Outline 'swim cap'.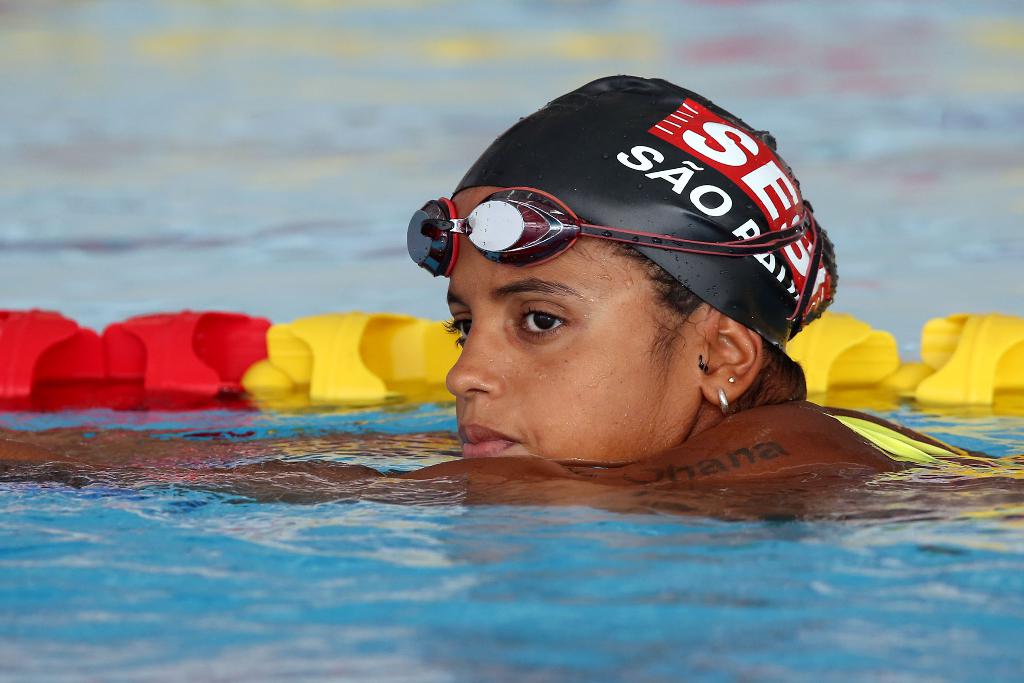
Outline: (left=447, top=70, right=840, bottom=344).
